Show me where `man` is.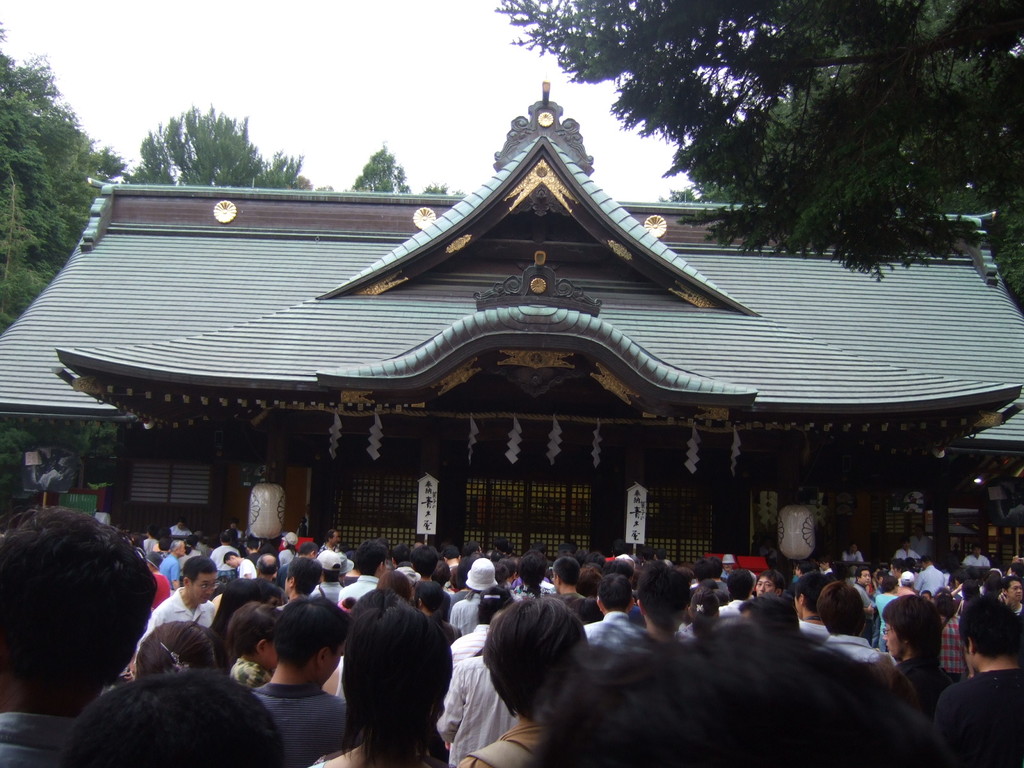
`man` is at (0,503,159,767).
